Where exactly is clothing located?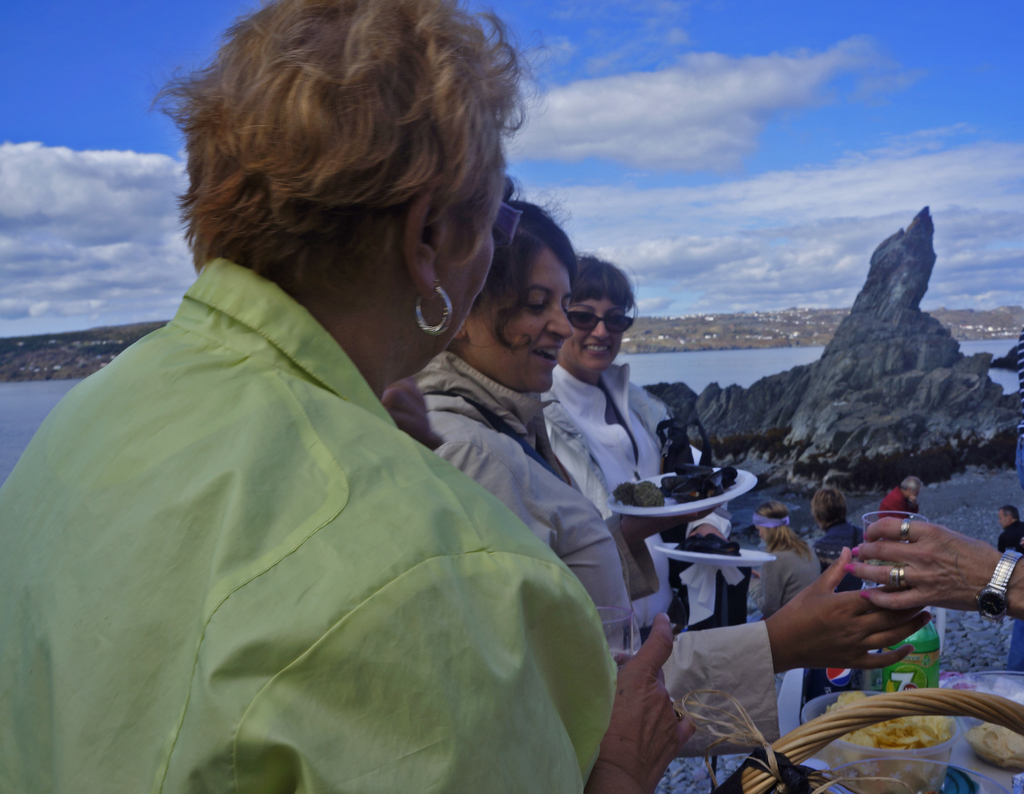
Its bounding box is bbox(553, 360, 735, 787).
